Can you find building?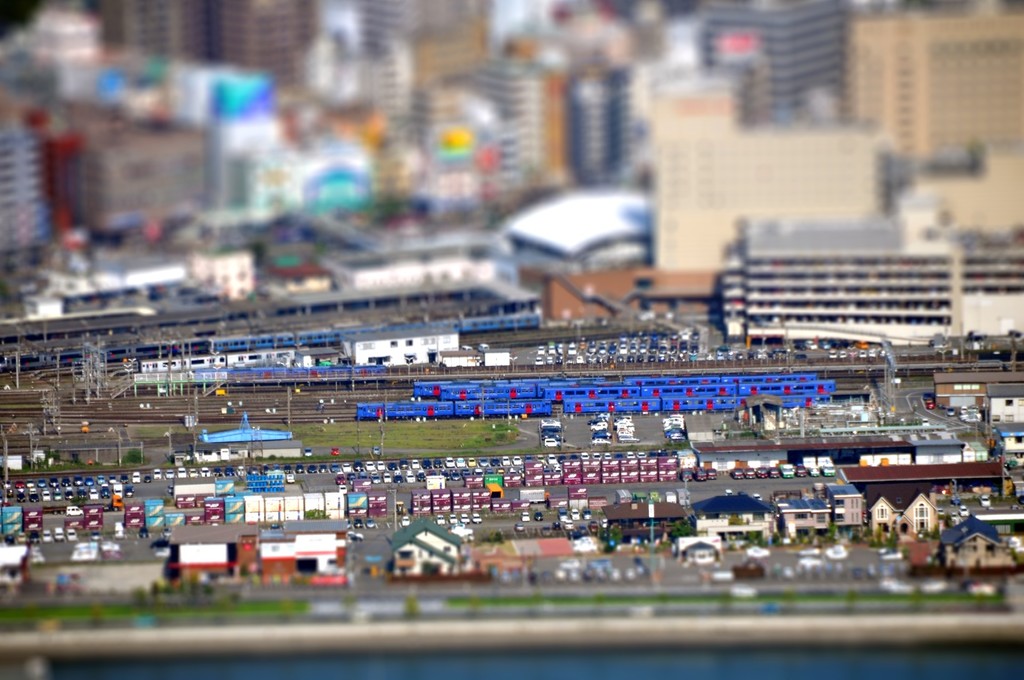
Yes, bounding box: 722, 225, 1023, 346.
